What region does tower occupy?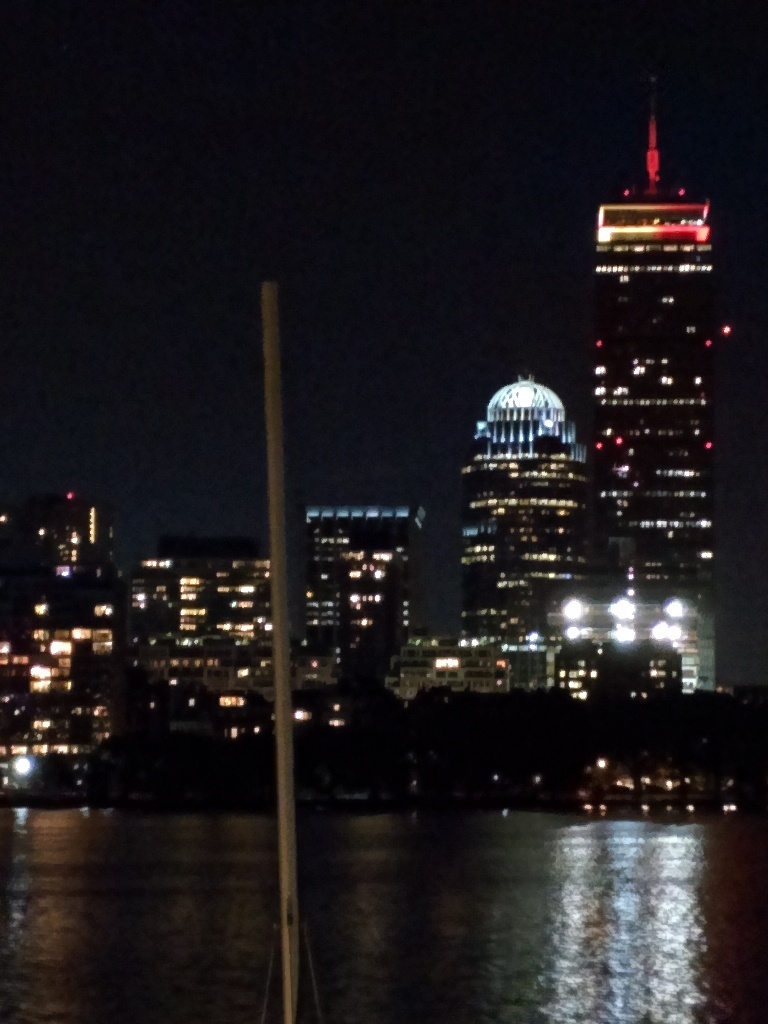
left=307, top=503, right=410, bottom=682.
